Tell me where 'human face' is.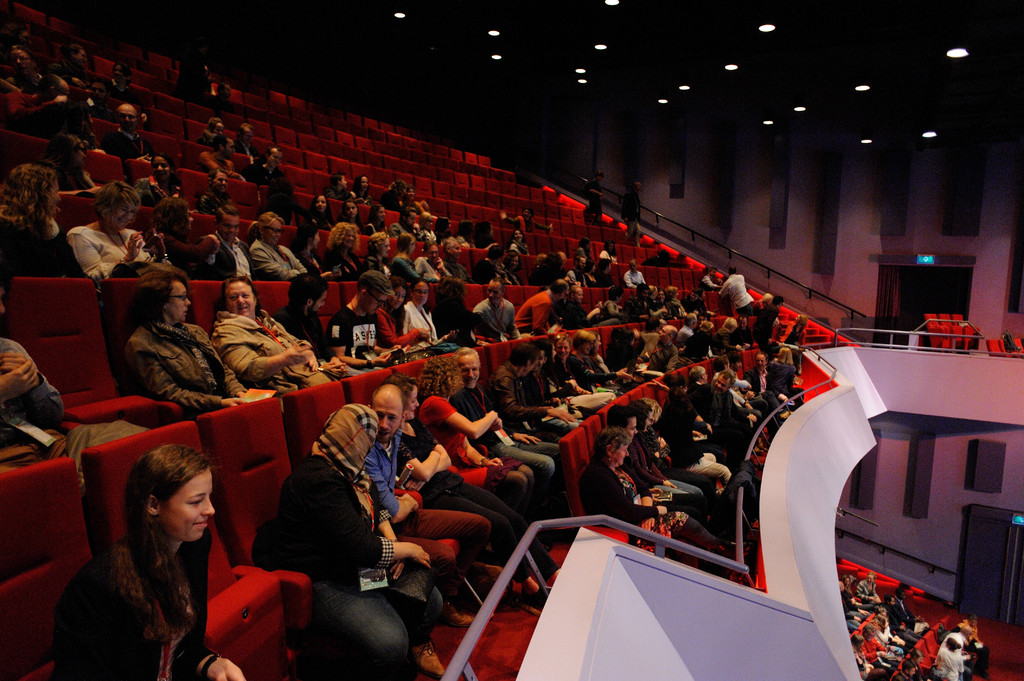
'human face' is at [left=714, top=376, right=730, bottom=394].
